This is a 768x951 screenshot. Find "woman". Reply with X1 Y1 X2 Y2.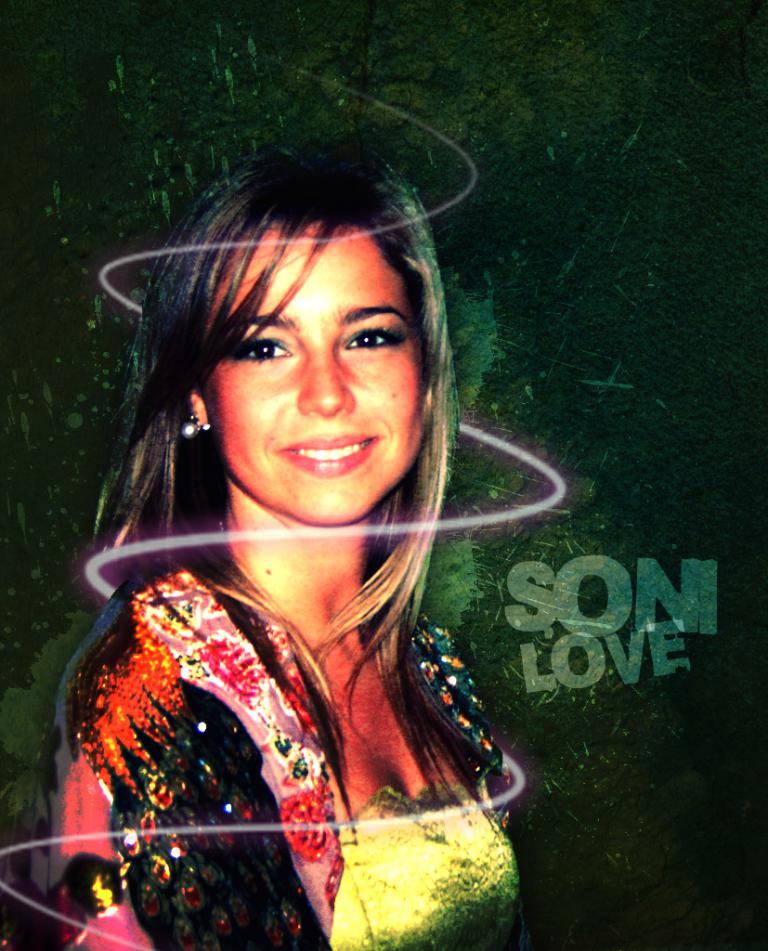
46 149 552 941.
